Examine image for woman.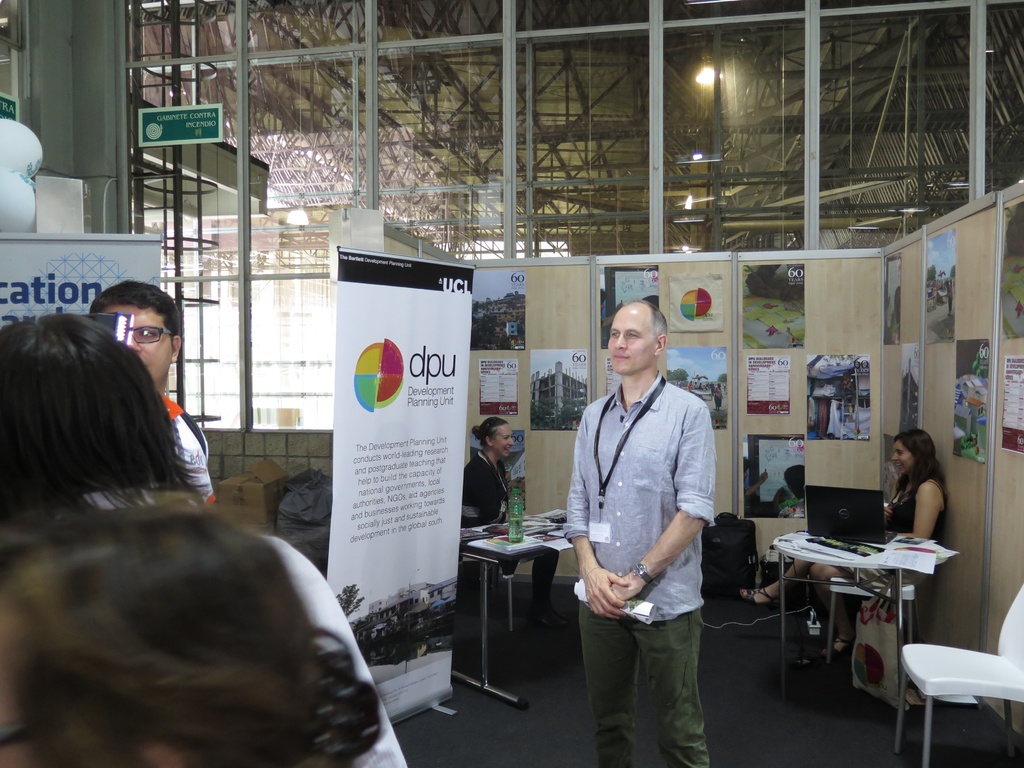
Examination result: crop(461, 417, 571, 630).
